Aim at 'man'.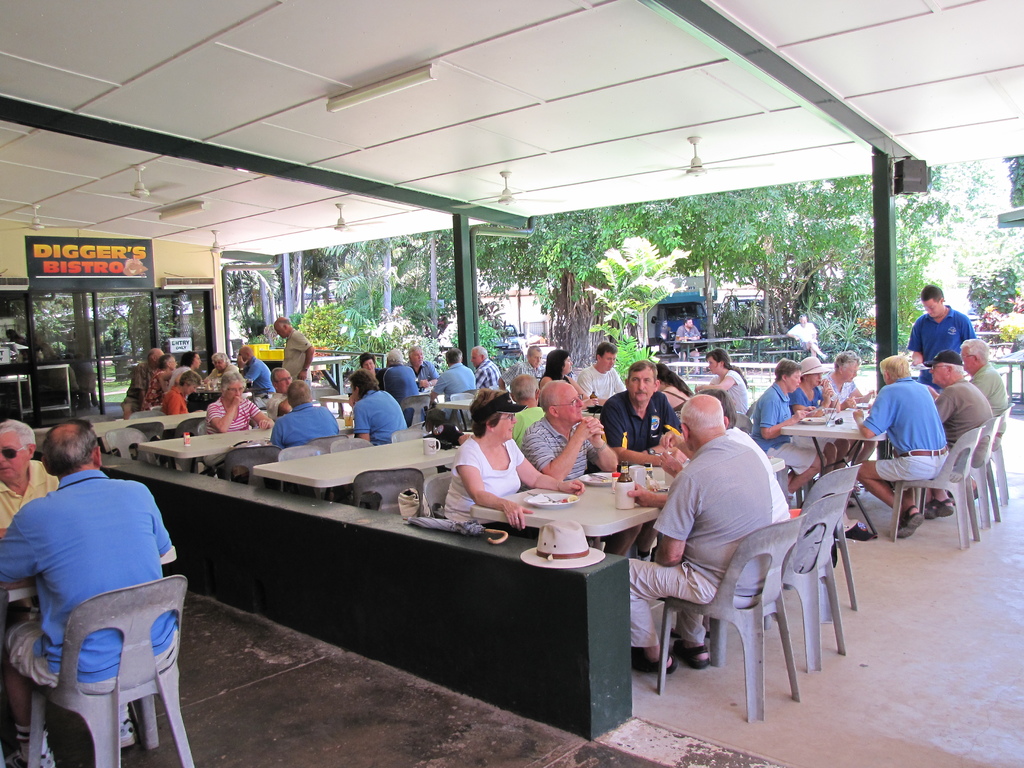
Aimed at 670,317,698,374.
